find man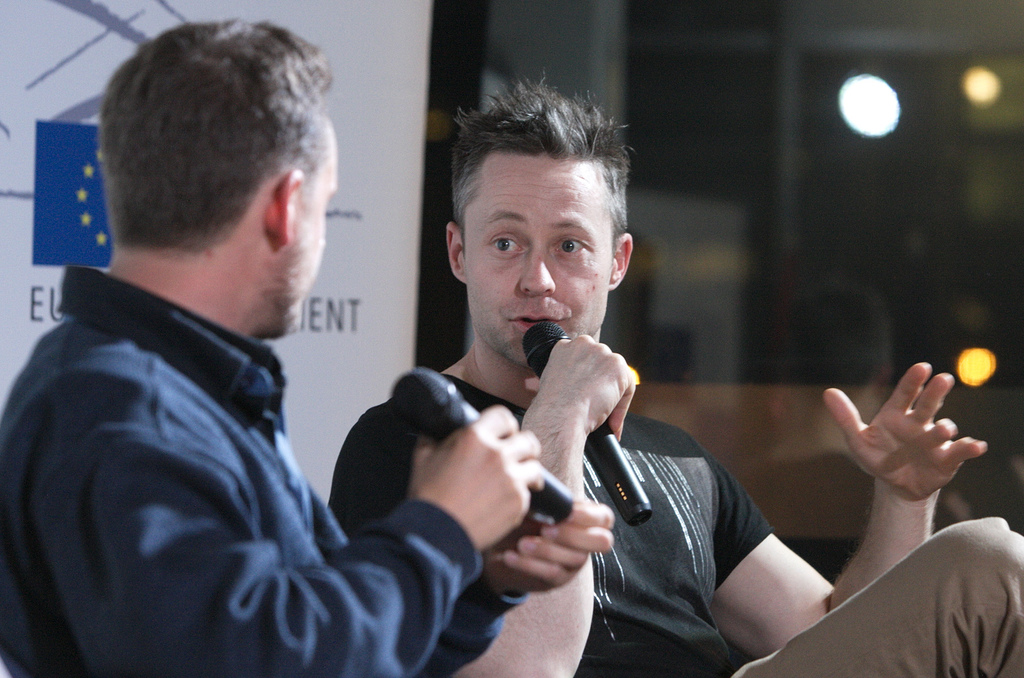
321, 79, 1023, 677
